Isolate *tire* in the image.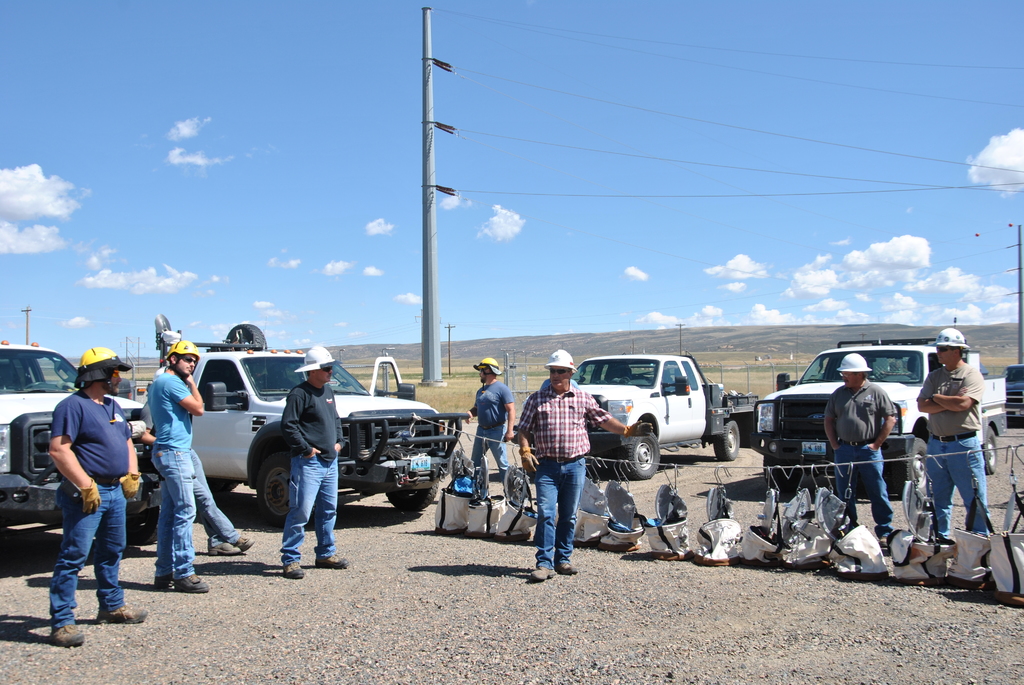
Isolated region: x1=712, y1=421, x2=743, y2=464.
